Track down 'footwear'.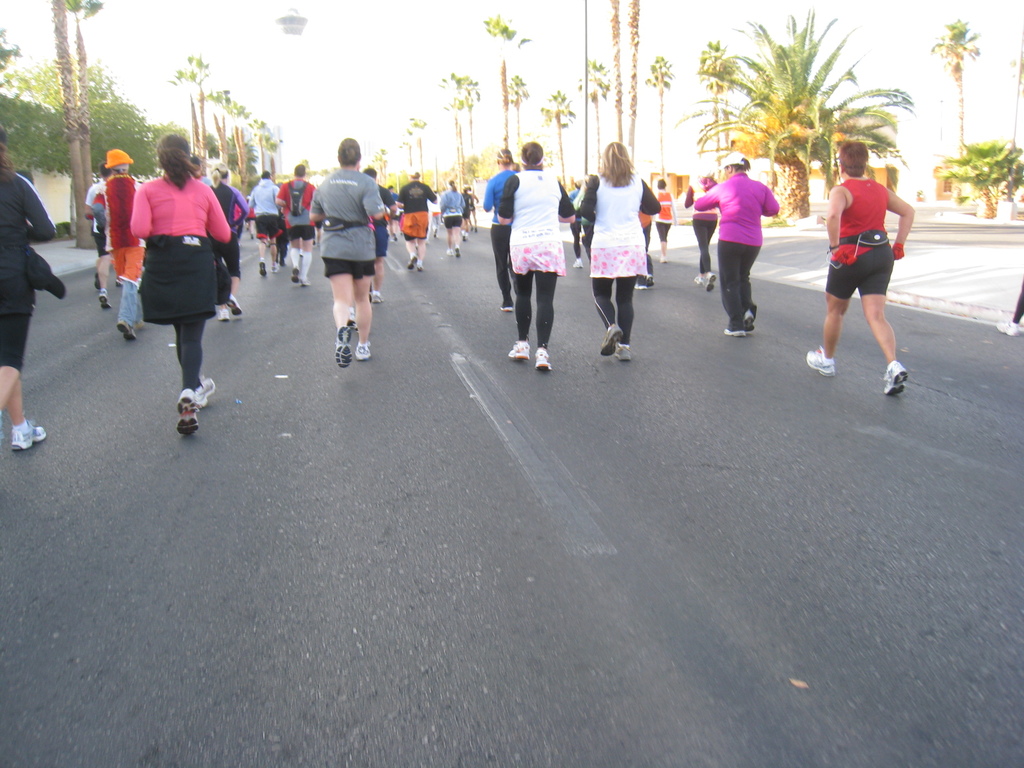
Tracked to (372,290,385,302).
